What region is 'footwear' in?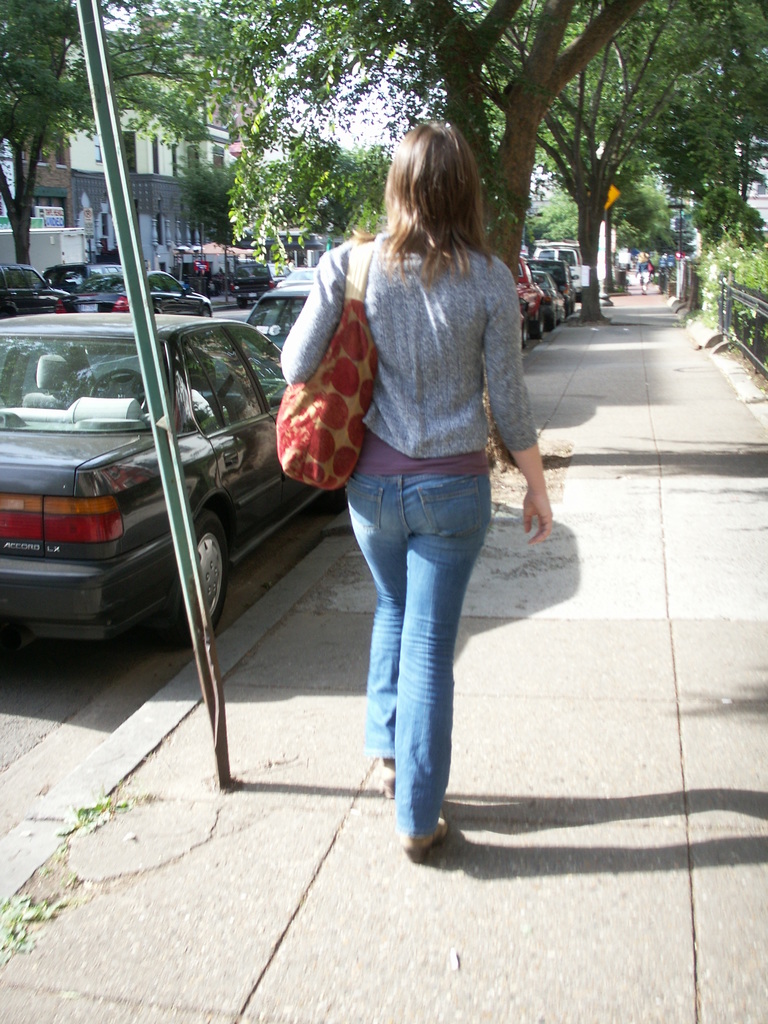
bbox=[404, 825, 449, 867].
